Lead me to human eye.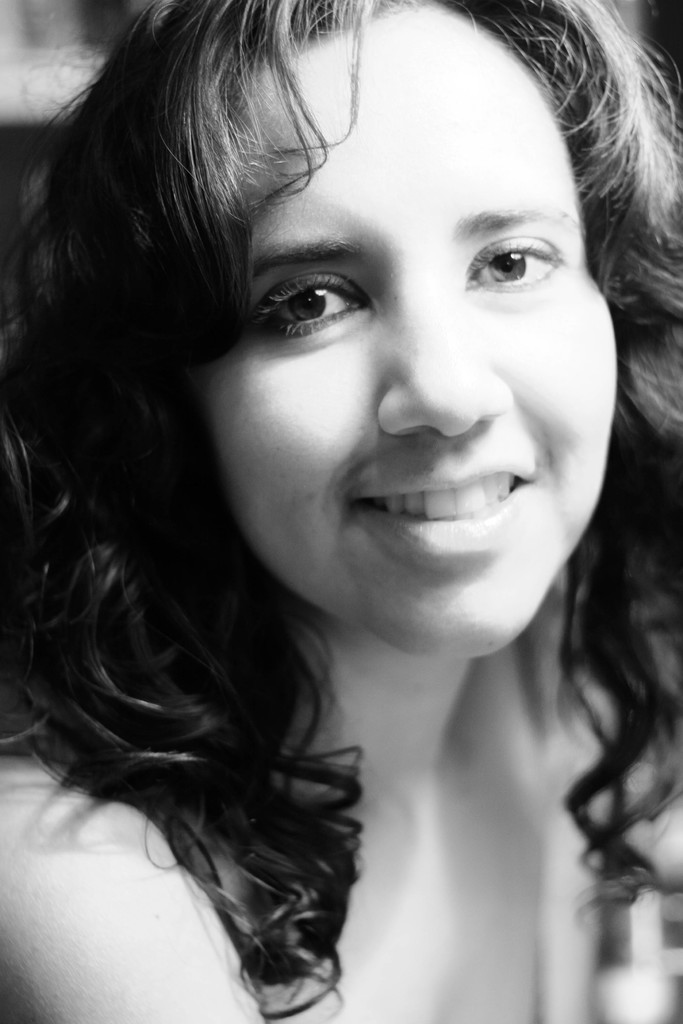
Lead to box=[254, 269, 371, 342].
